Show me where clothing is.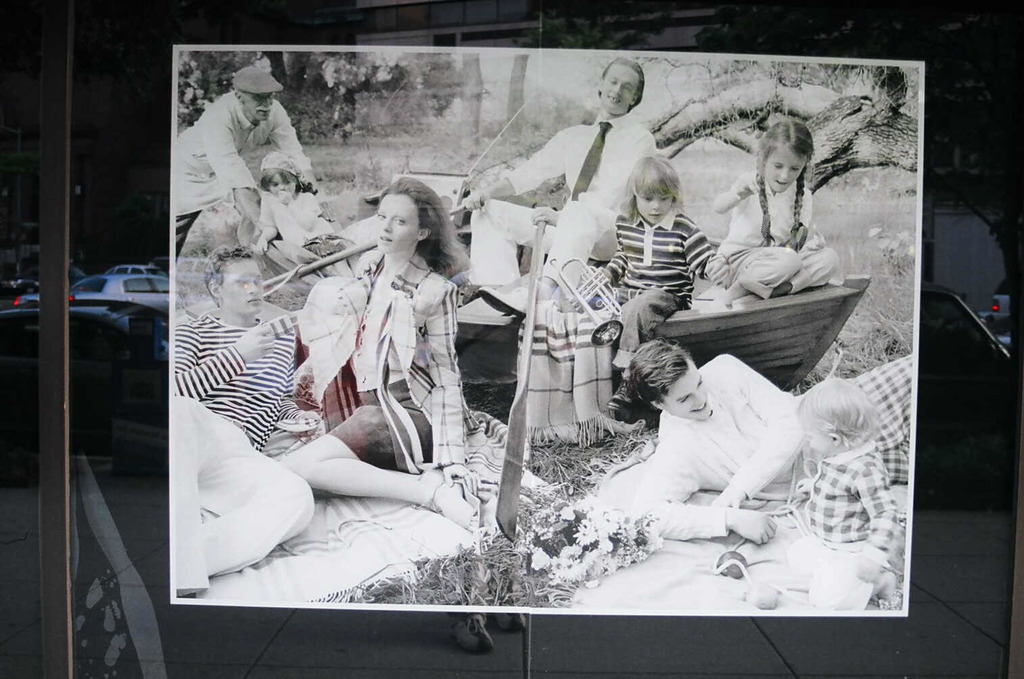
clothing is at 303, 223, 466, 483.
